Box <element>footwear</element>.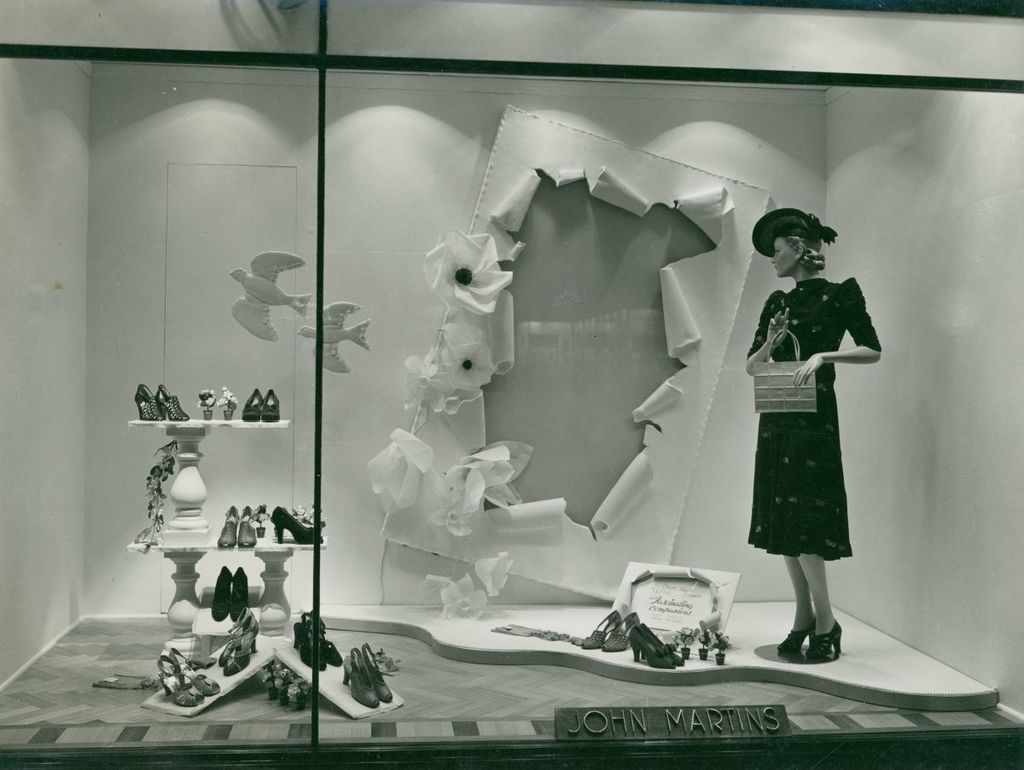
<box>261,385,292,425</box>.
